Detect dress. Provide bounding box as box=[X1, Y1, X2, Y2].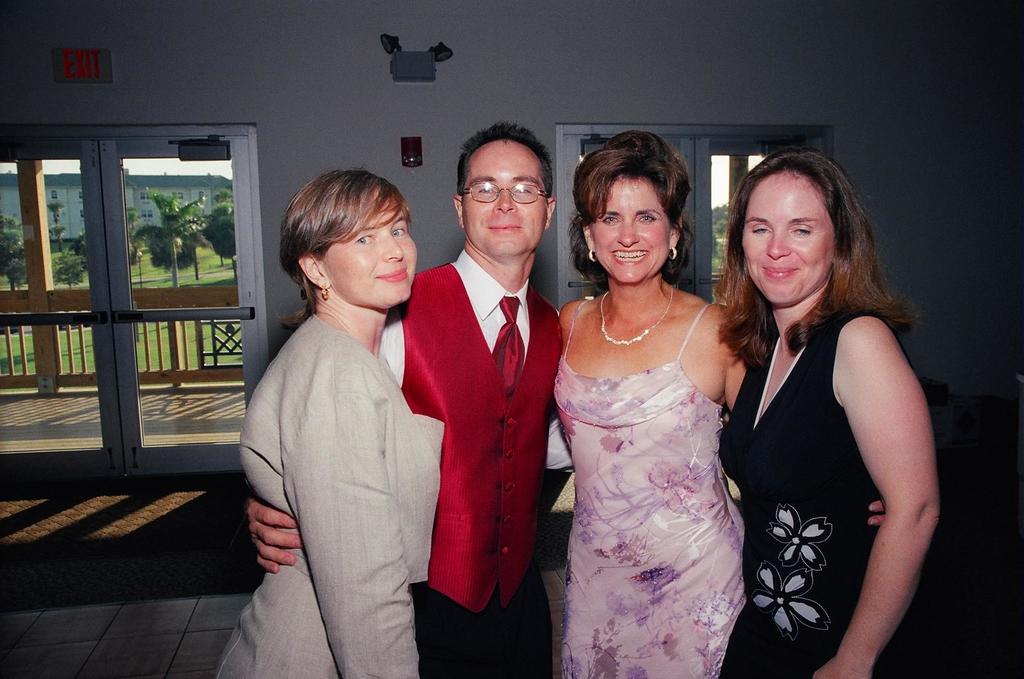
box=[724, 271, 944, 662].
